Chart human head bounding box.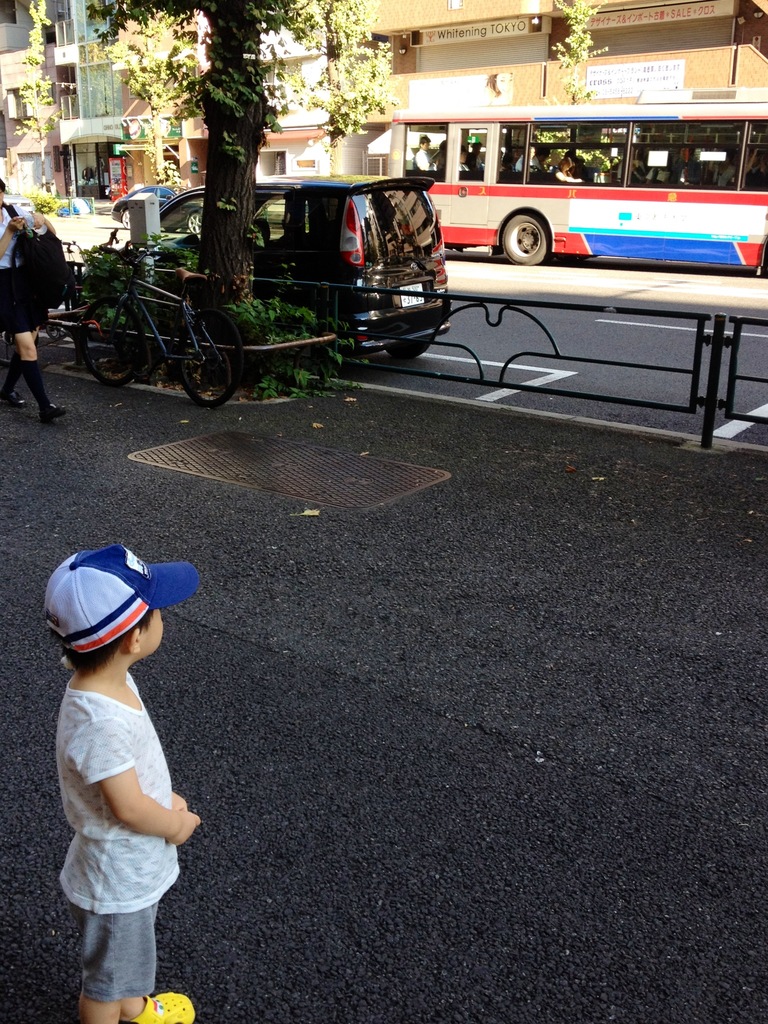
Charted: [416, 134, 430, 147].
